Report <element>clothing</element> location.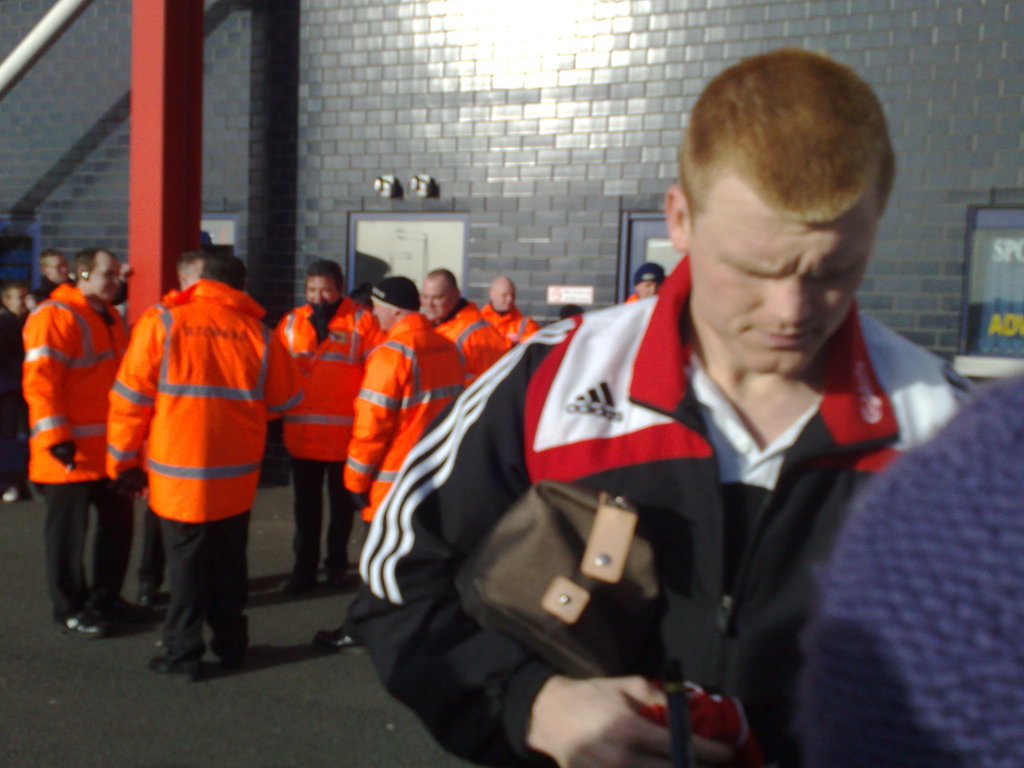
Report: detection(113, 275, 255, 611).
